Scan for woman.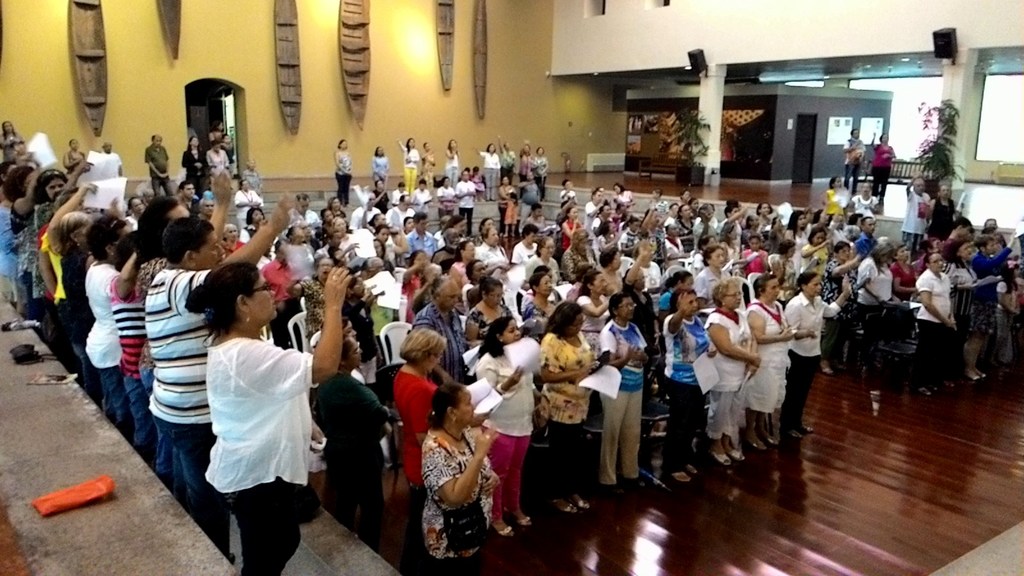
Scan result: l=450, t=239, r=481, b=306.
